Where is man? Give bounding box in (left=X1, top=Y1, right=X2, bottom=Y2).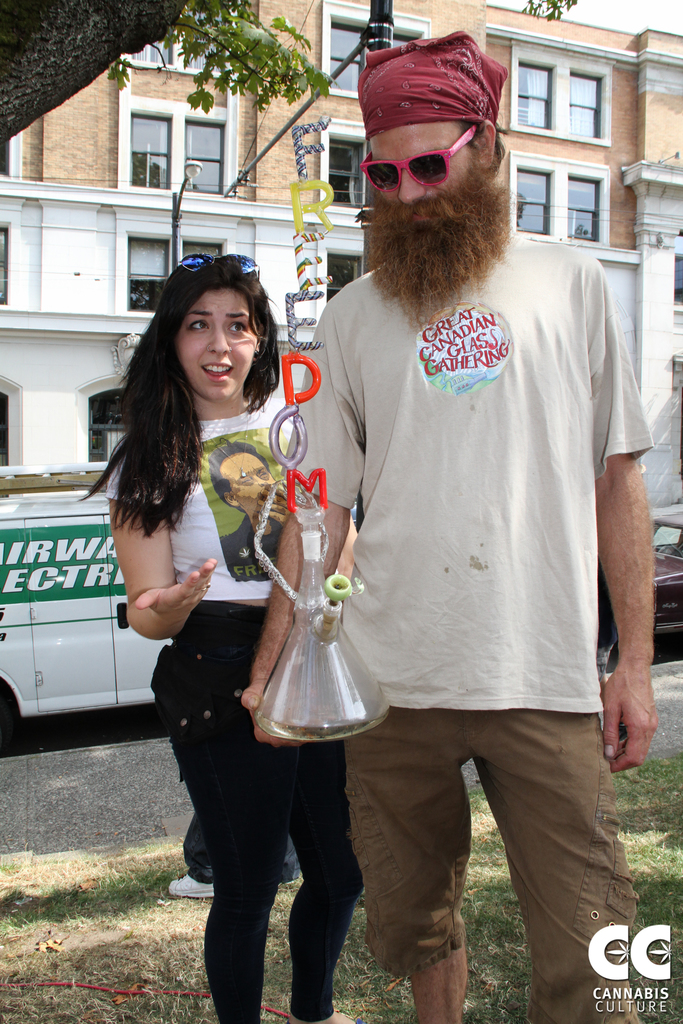
(left=243, top=29, right=654, bottom=1023).
